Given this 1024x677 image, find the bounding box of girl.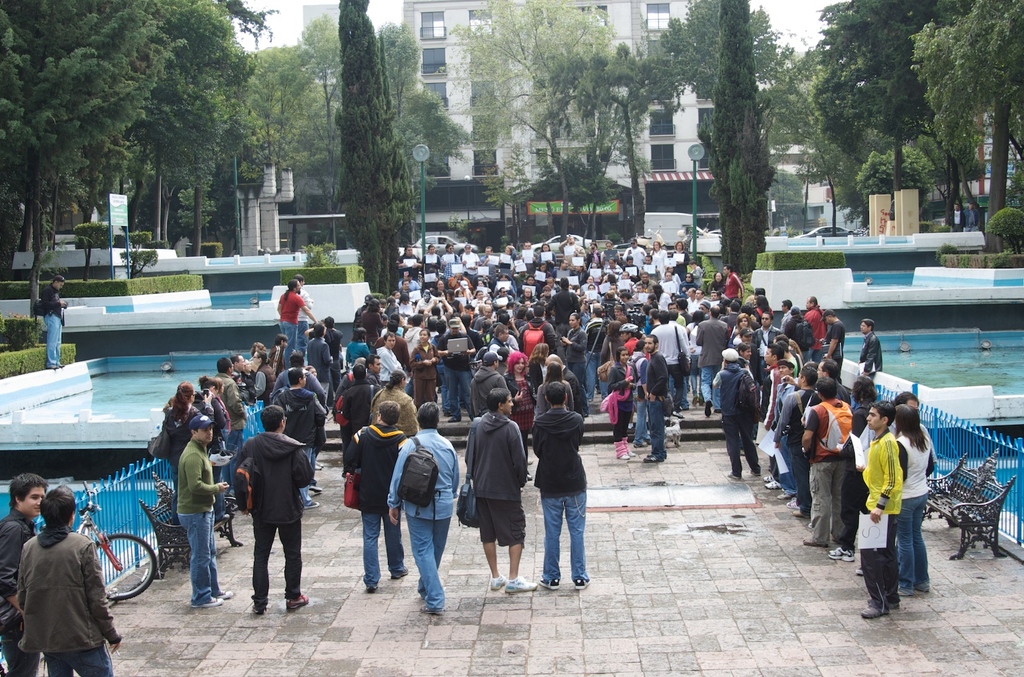
pyautogui.locateOnScreen(559, 311, 587, 389).
